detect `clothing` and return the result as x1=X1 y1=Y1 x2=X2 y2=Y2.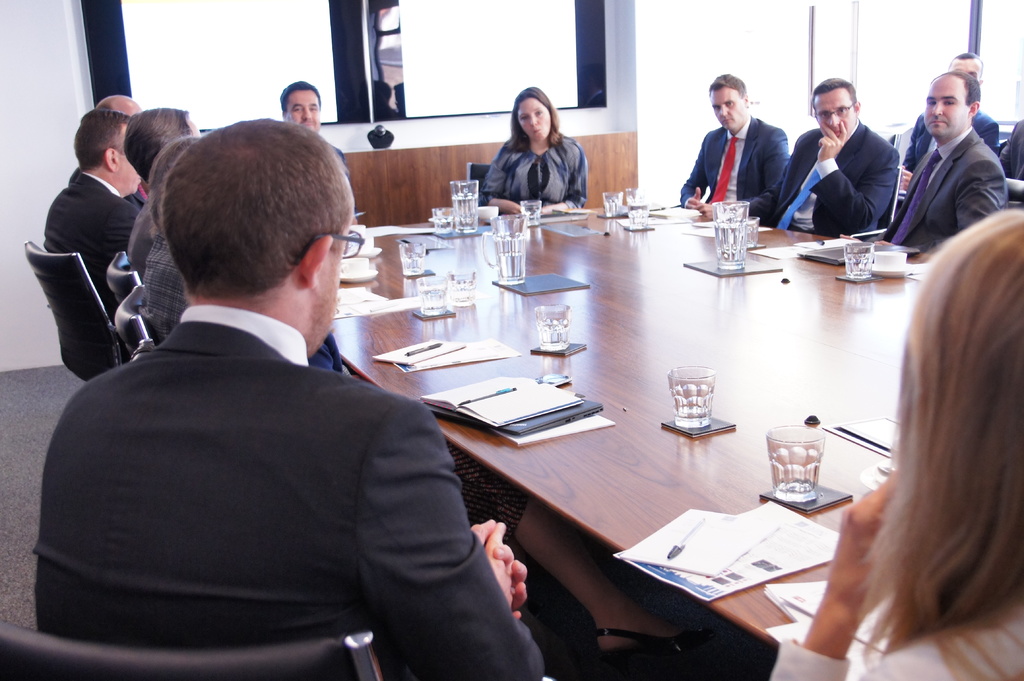
x1=682 y1=123 x2=785 y2=216.
